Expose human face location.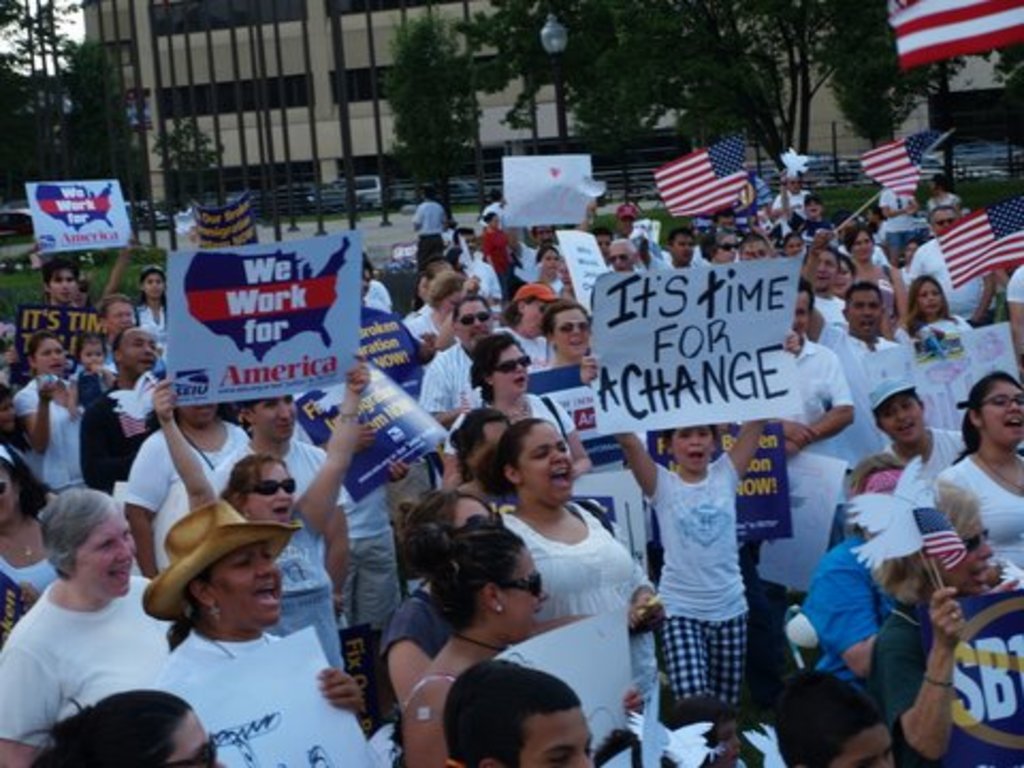
Exposed at Rect(38, 335, 62, 369).
